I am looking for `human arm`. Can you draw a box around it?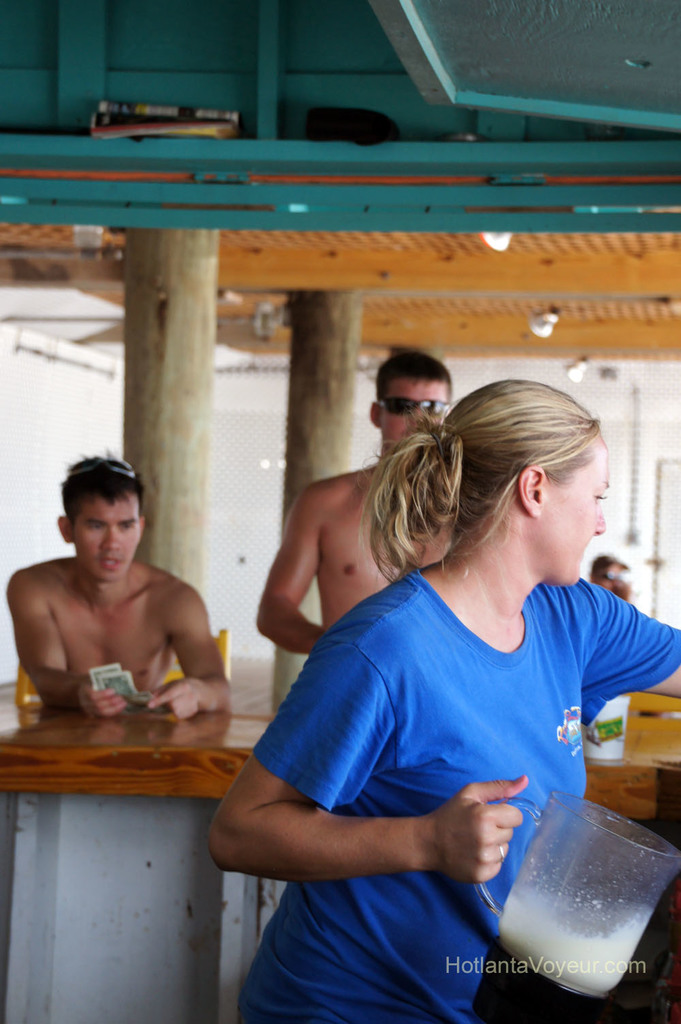
Sure, the bounding box is <region>246, 480, 347, 661</region>.
